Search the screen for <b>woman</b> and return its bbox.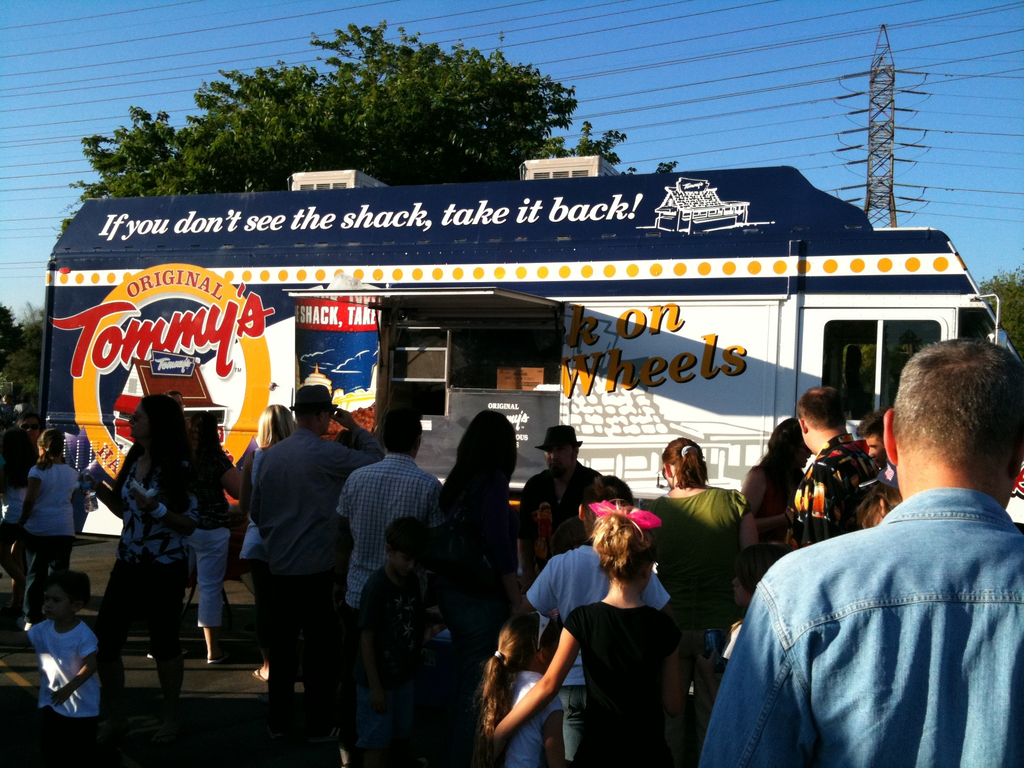
Found: locate(427, 403, 535, 710).
